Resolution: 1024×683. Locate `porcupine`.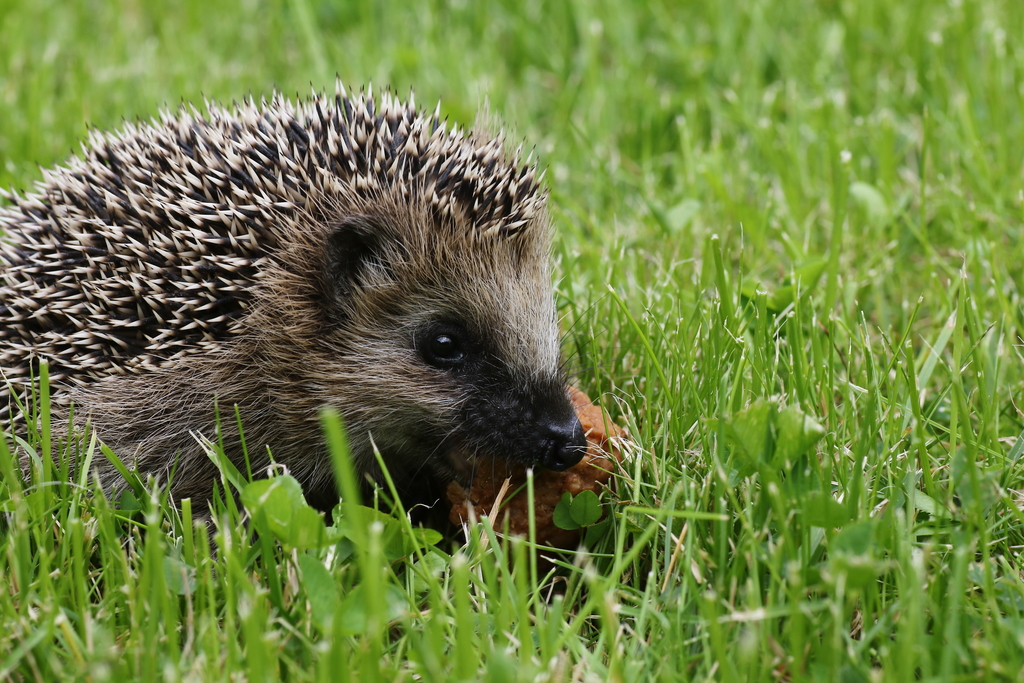
detection(0, 80, 588, 513).
